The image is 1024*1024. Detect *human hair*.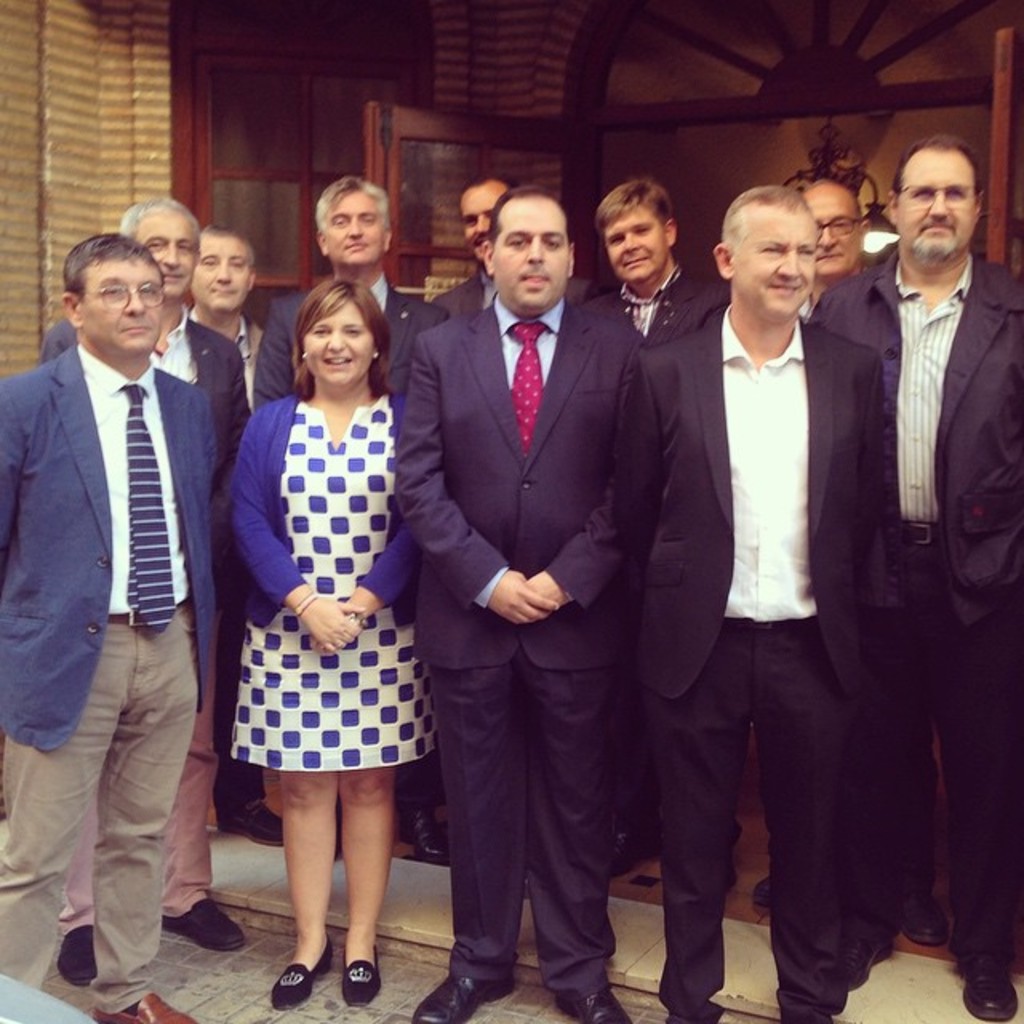
Detection: Rect(272, 264, 370, 413).
